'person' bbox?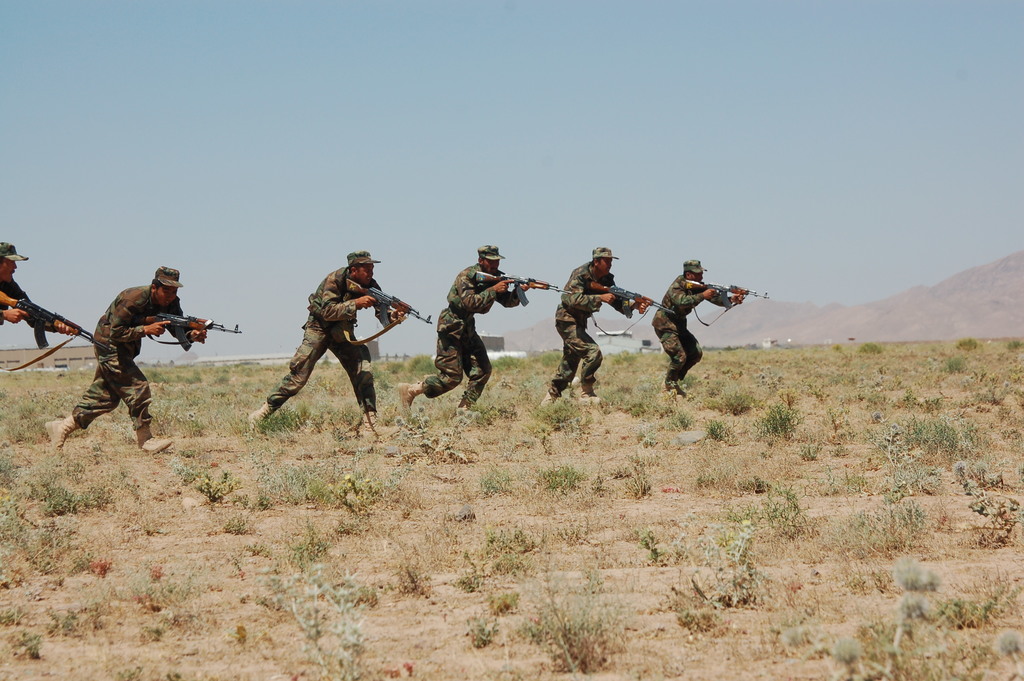
BBox(0, 244, 29, 320)
